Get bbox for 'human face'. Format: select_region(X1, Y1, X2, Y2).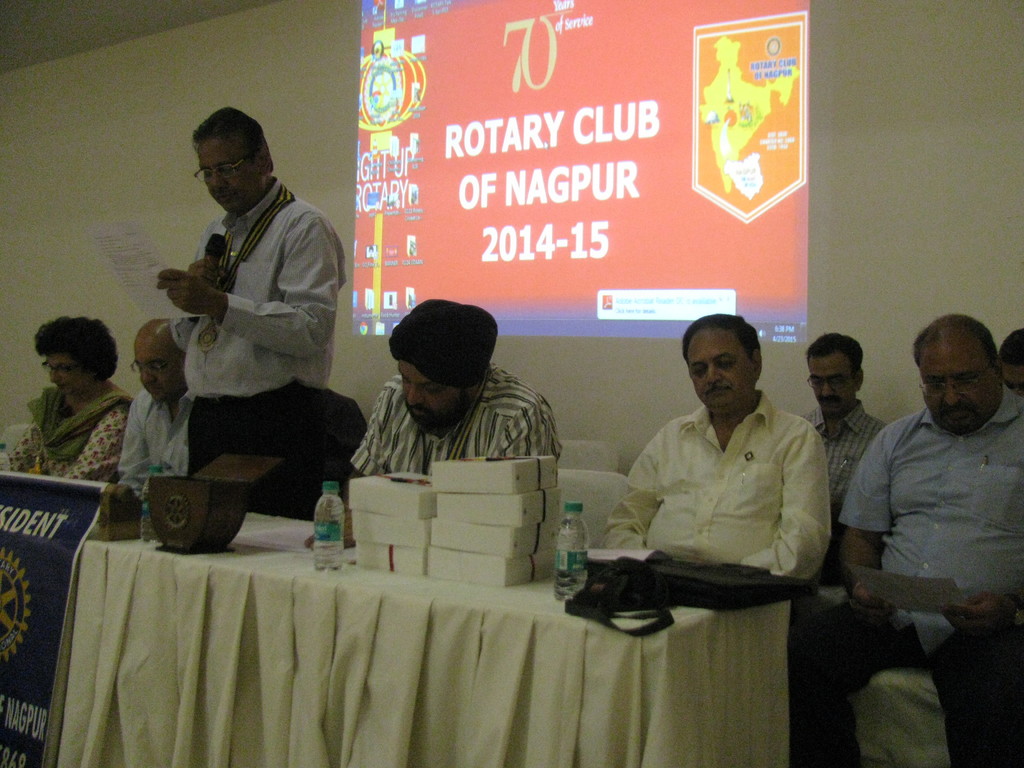
select_region(124, 332, 191, 405).
